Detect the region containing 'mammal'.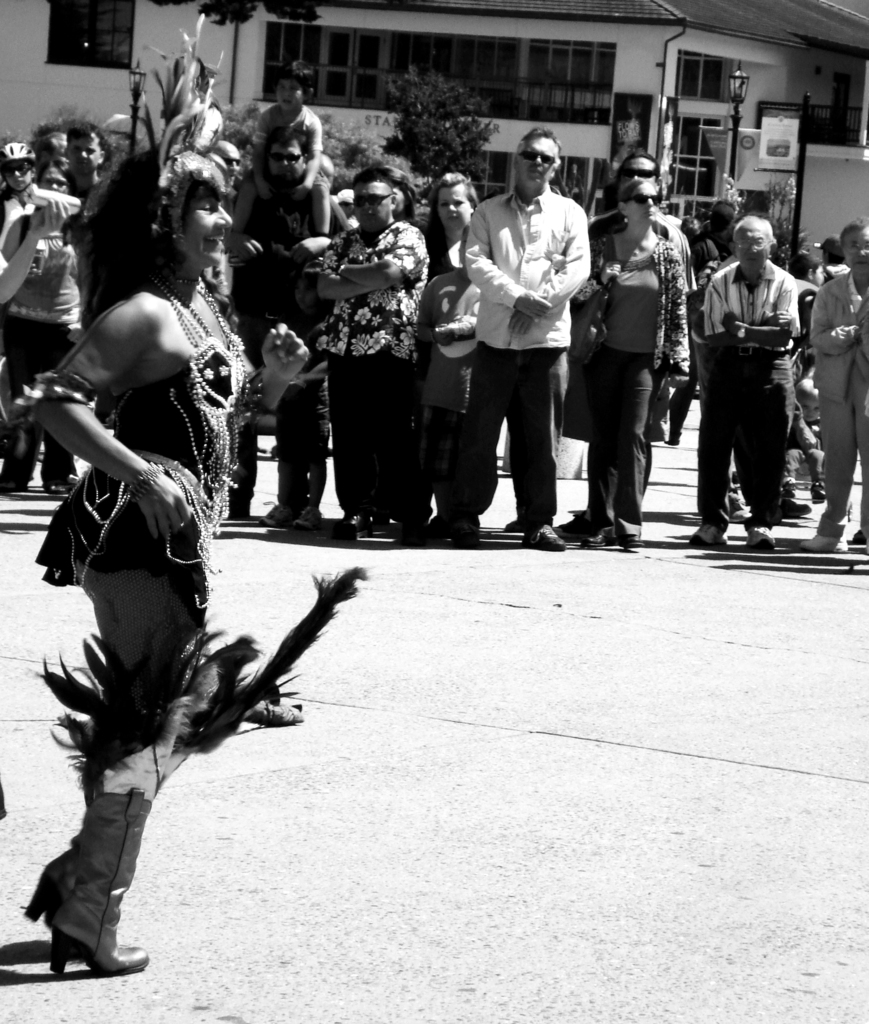
locate(786, 374, 828, 504).
